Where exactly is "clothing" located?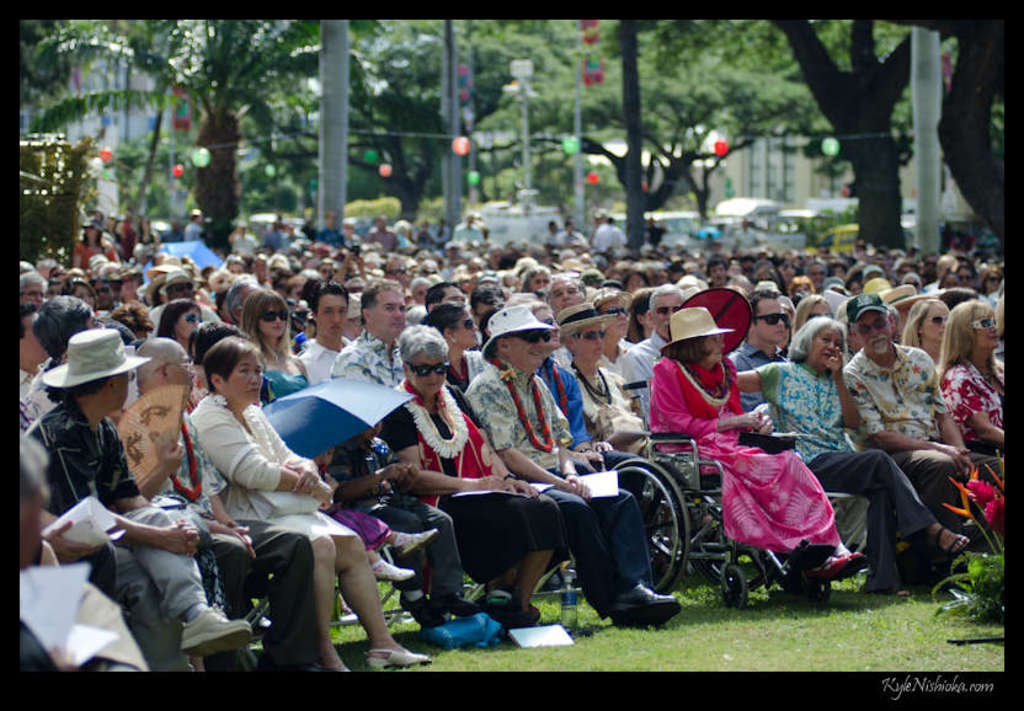
Its bounding box is (left=289, top=327, right=361, bottom=389).
